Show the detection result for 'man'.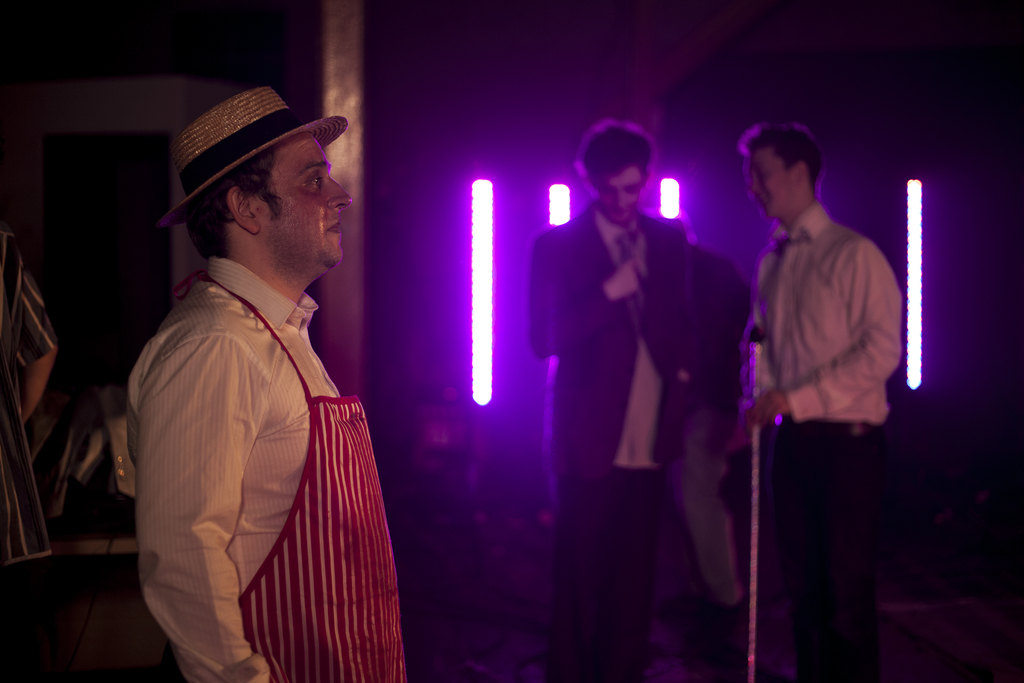
Rect(485, 111, 788, 646).
